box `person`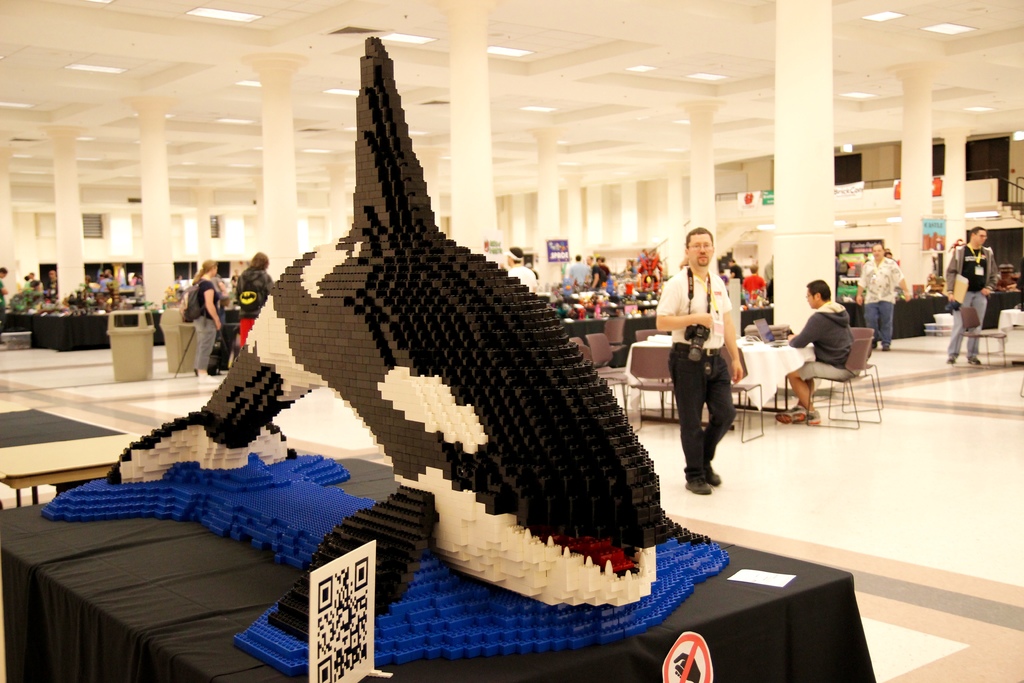
bbox=(669, 225, 752, 508)
